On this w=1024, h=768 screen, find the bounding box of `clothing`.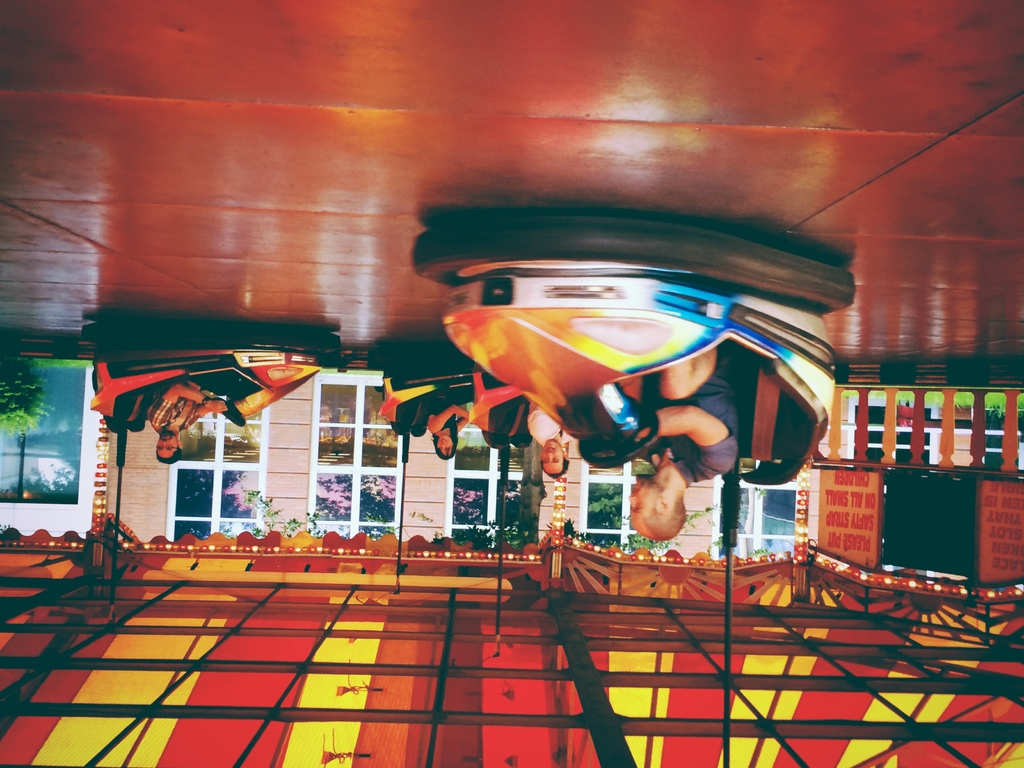
Bounding box: <box>527,404,573,445</box>.
